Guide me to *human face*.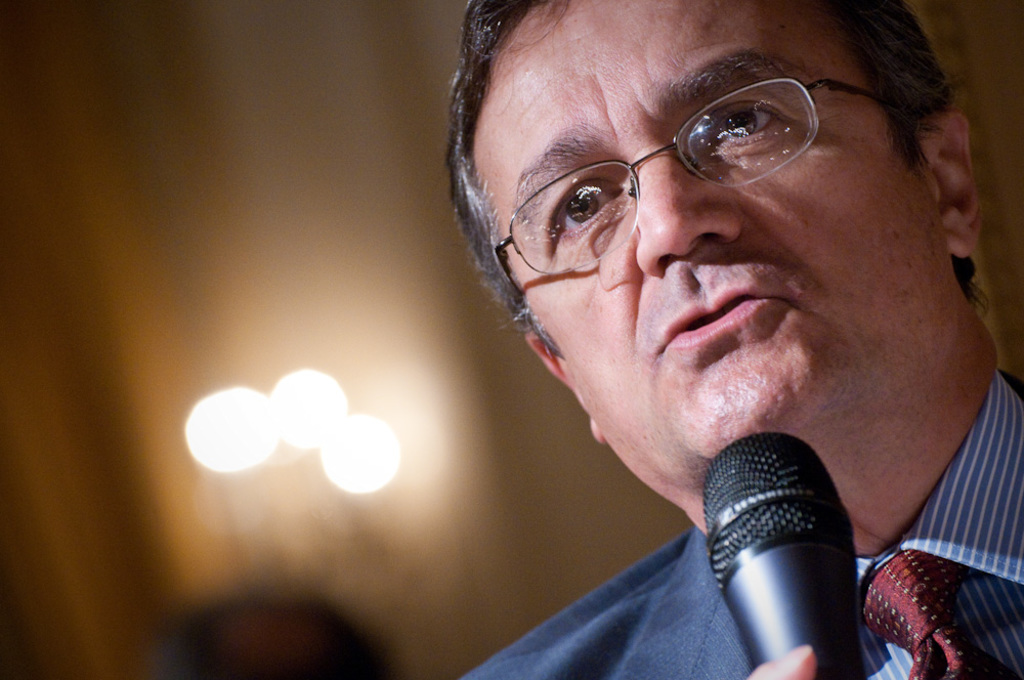
Guidance: 470/0/934/479.
